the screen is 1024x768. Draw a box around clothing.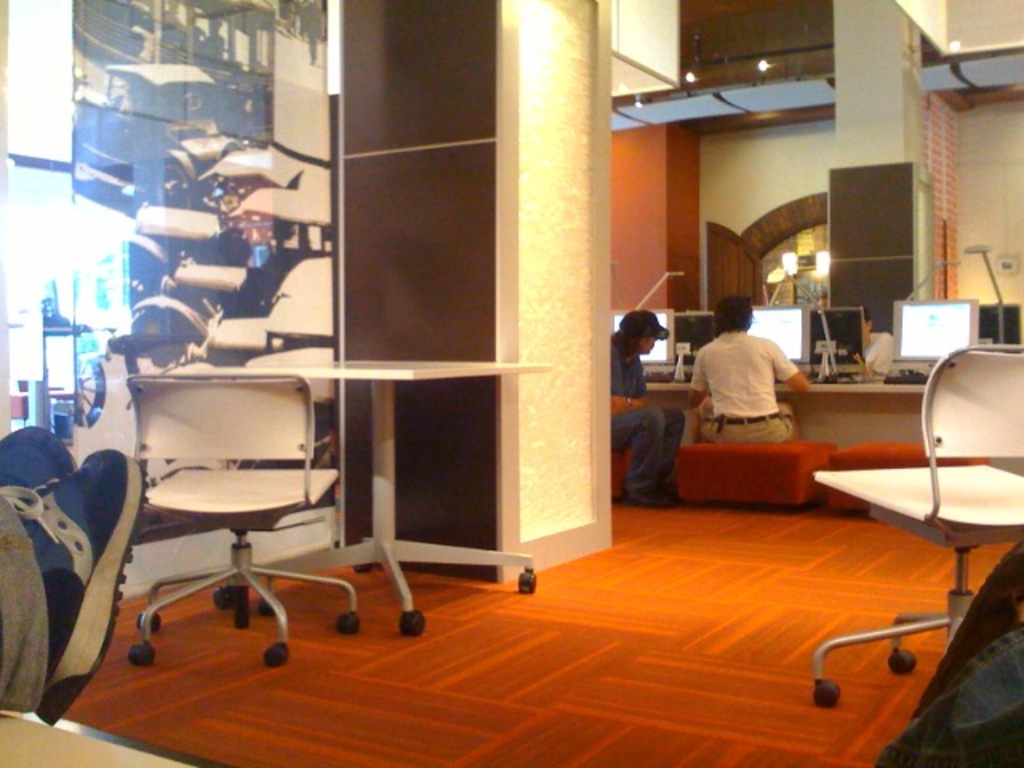
608:333:683:502.
